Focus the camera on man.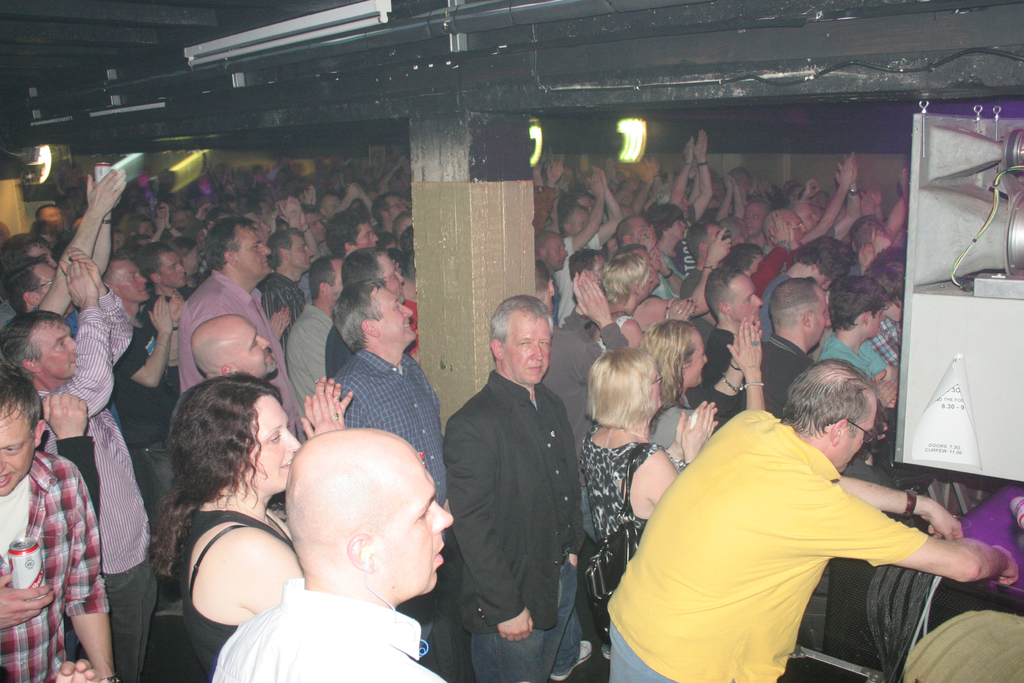
Focus region: 3 248 138 679.
